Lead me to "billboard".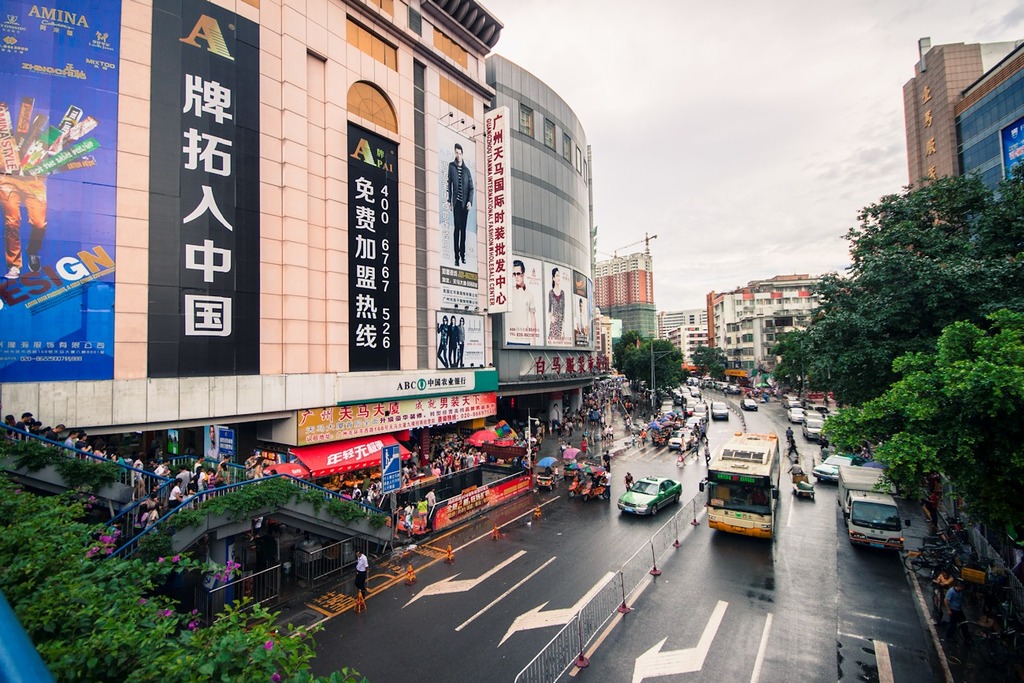
Lead to <region>478, 102, 513, 317</region>.
